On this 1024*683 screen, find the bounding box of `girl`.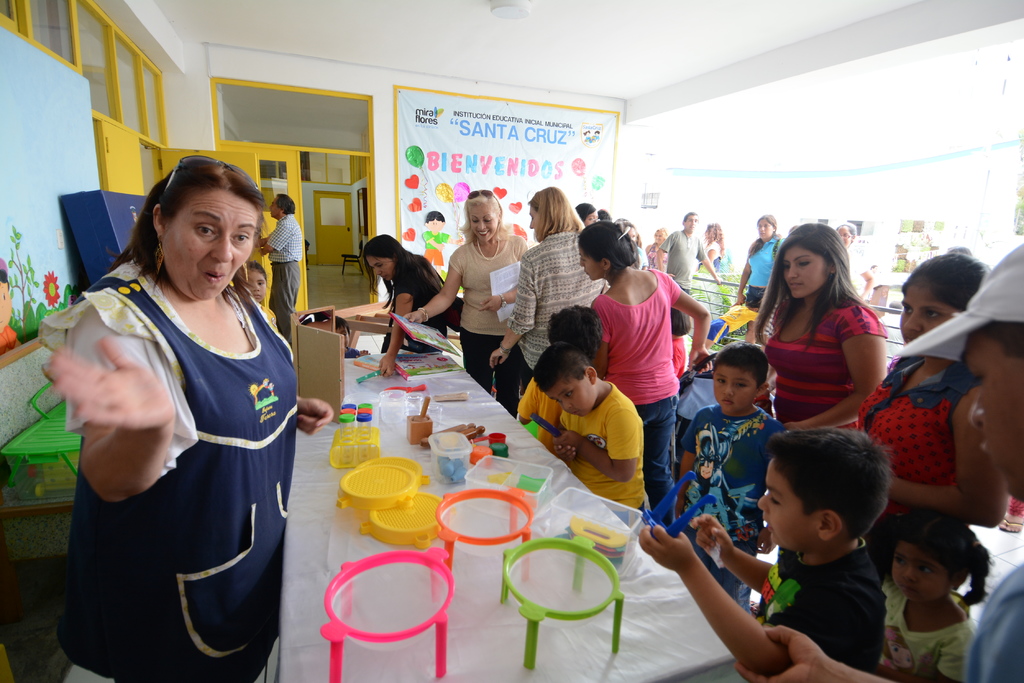
Bounding box: {"left": 485, "top": 179, "right": 614, "bottom": 414}.
